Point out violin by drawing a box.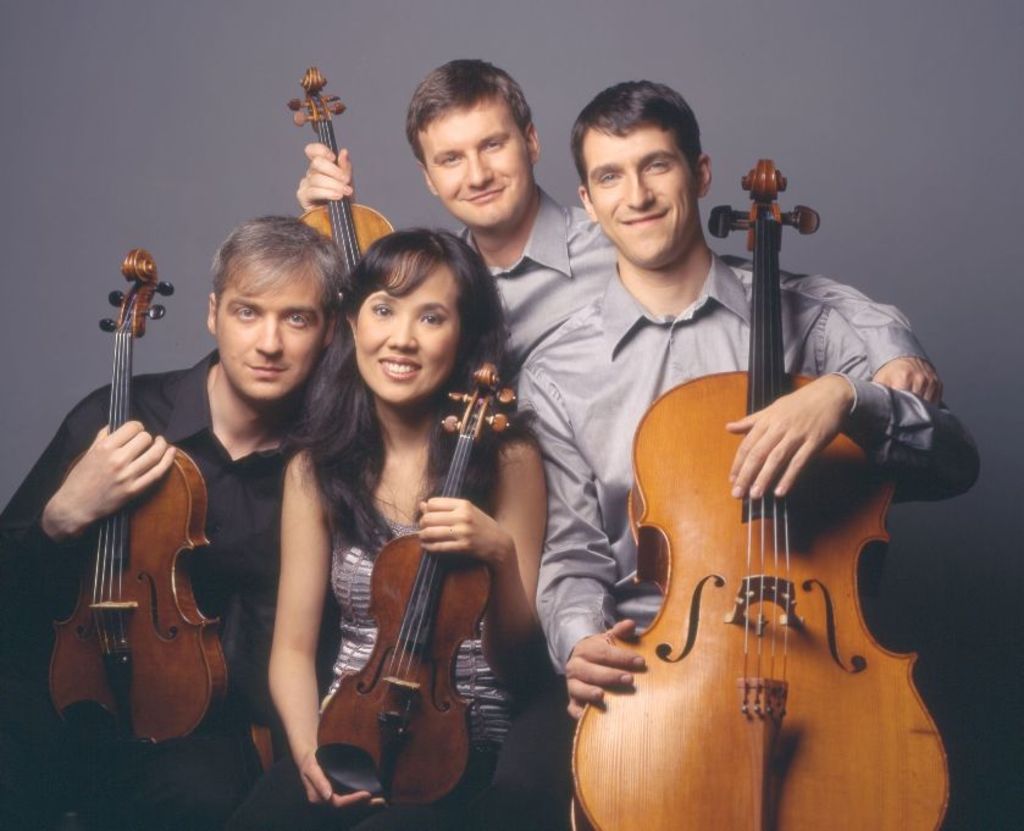
select_region(571, 155, 959, 830).
